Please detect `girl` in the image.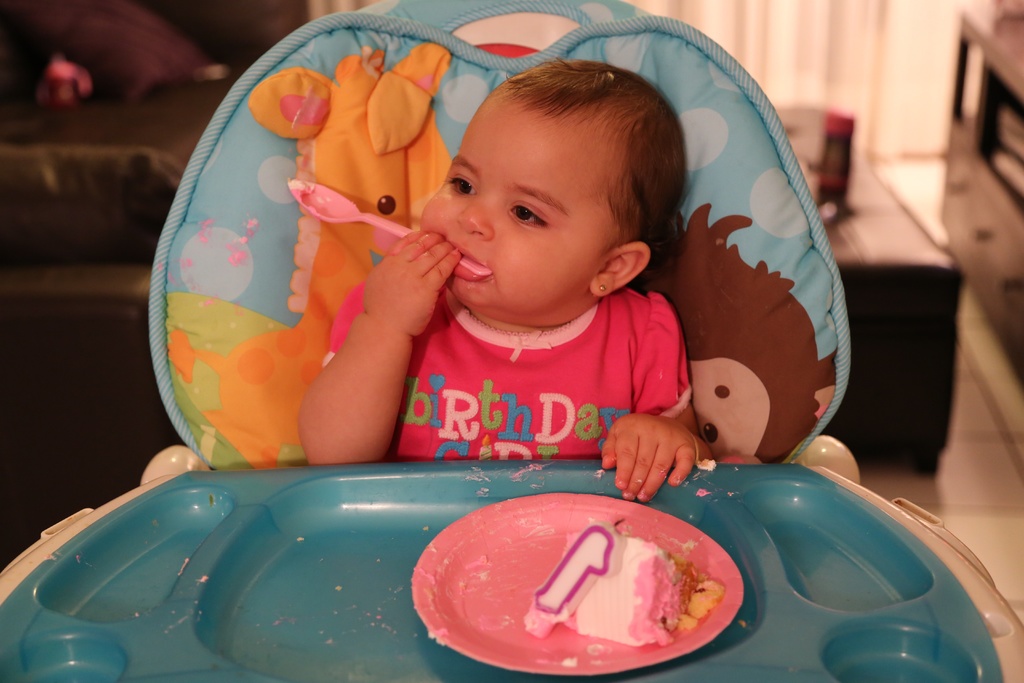
299 56 714 506.
